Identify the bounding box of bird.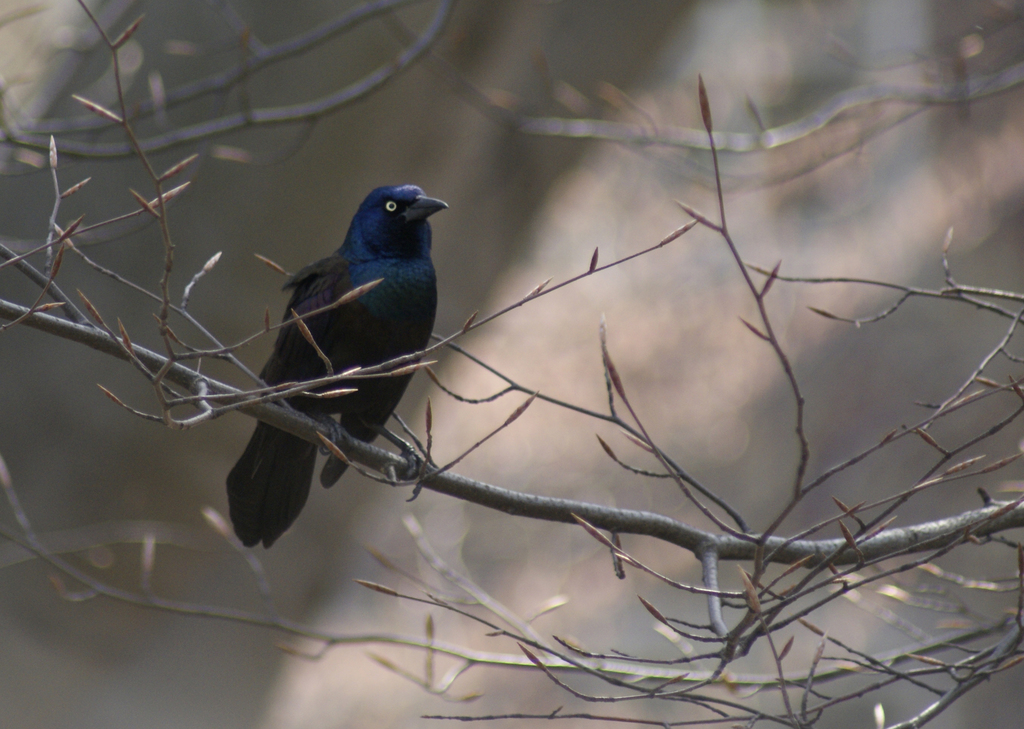
pyautogui.locateOnScreen(193, 175, 463, 502).
